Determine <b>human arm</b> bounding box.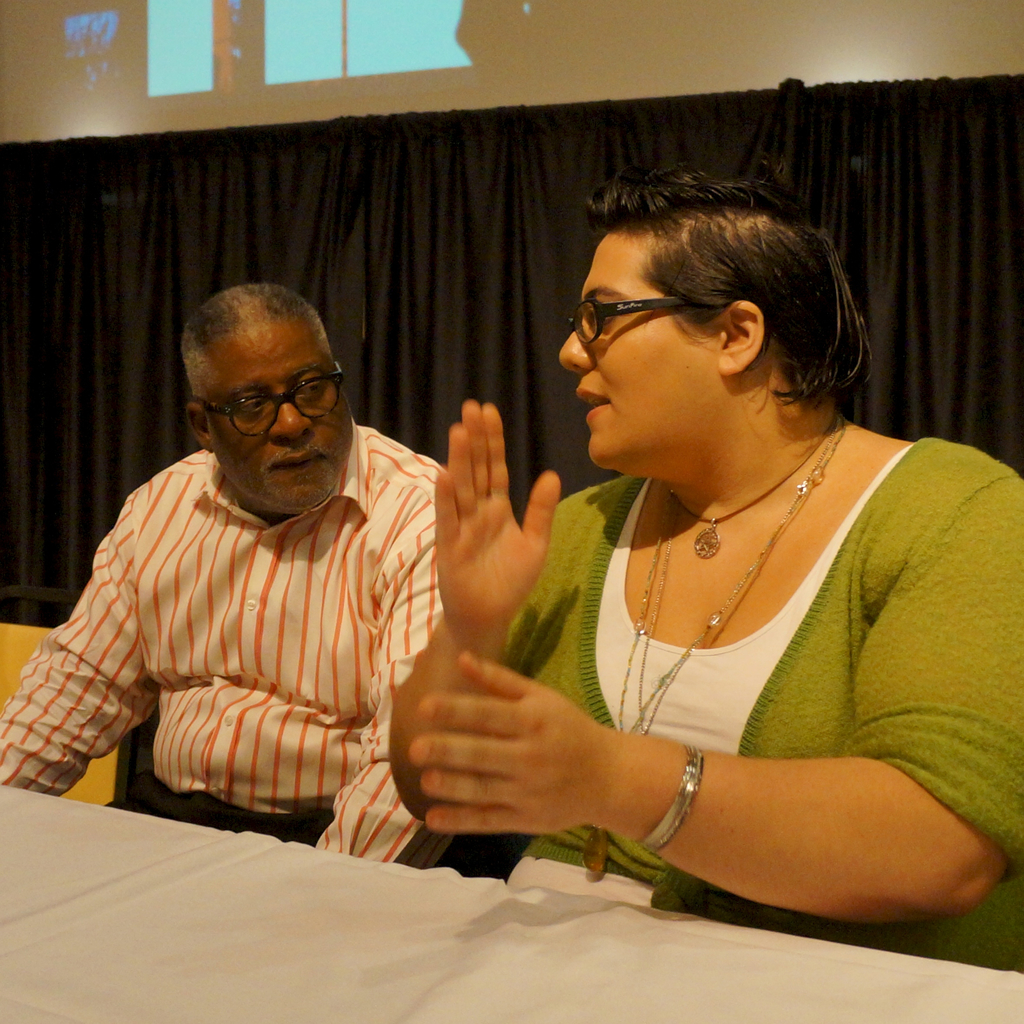
Determined: <region>433, 484, 968, 925</region>.
